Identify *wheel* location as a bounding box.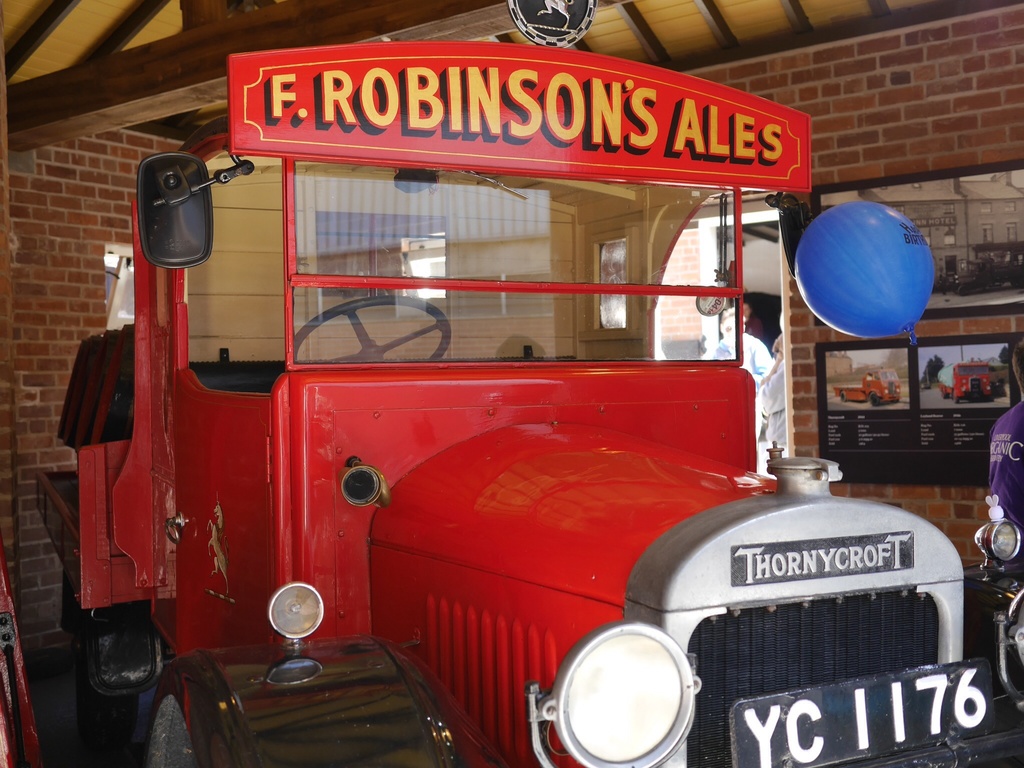
region(73, 633, 139, 753).
